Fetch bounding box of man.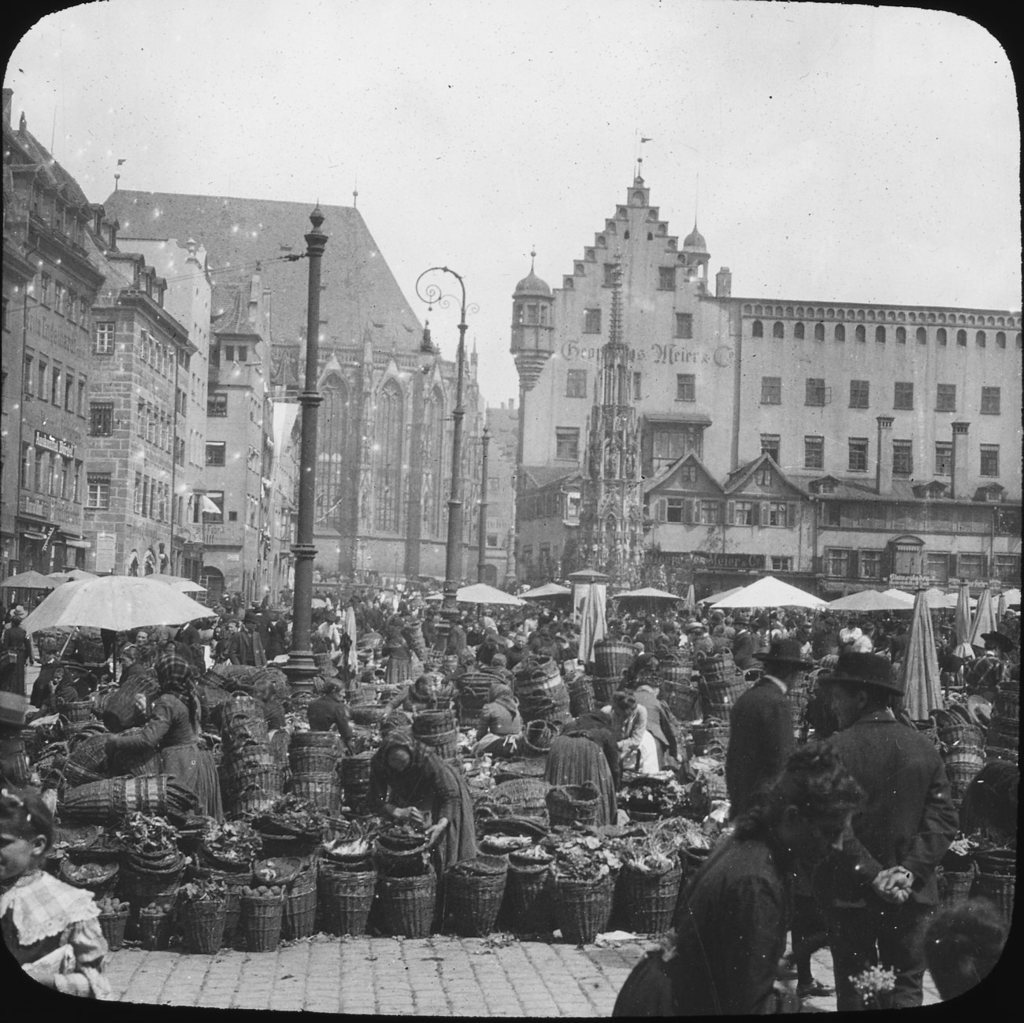
Bbox: {"left": 844, "top": 617, "right": 863, "bottom": 641}.
